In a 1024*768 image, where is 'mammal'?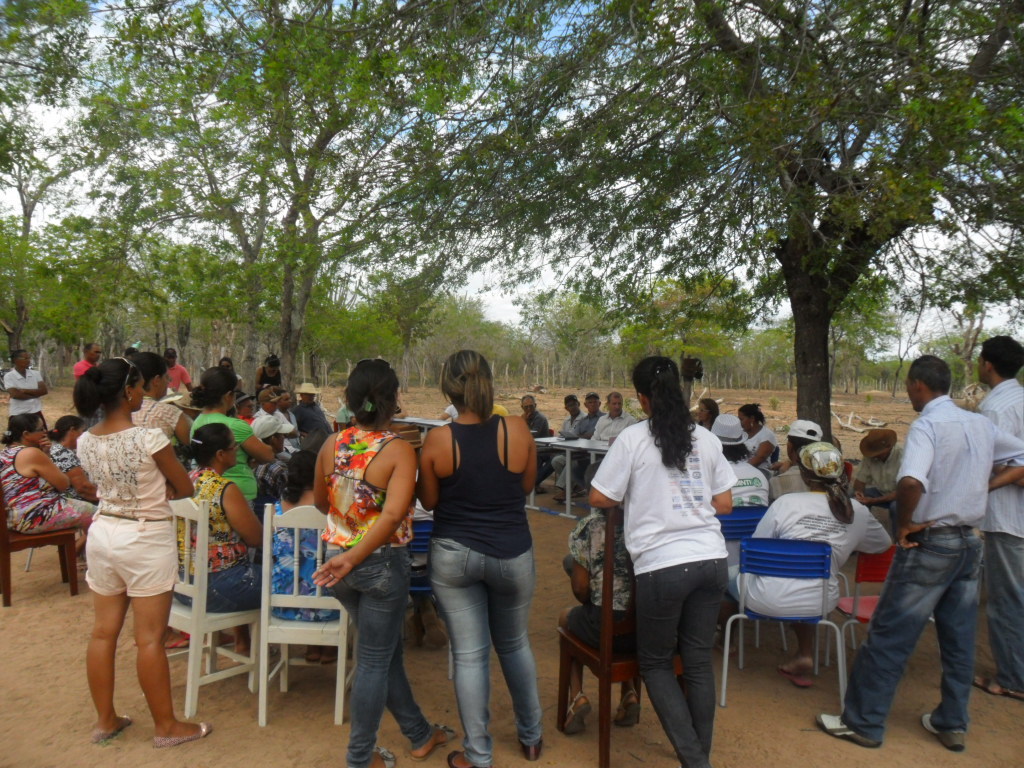
[x1=0, y1=412, x2=107, y2=538].
